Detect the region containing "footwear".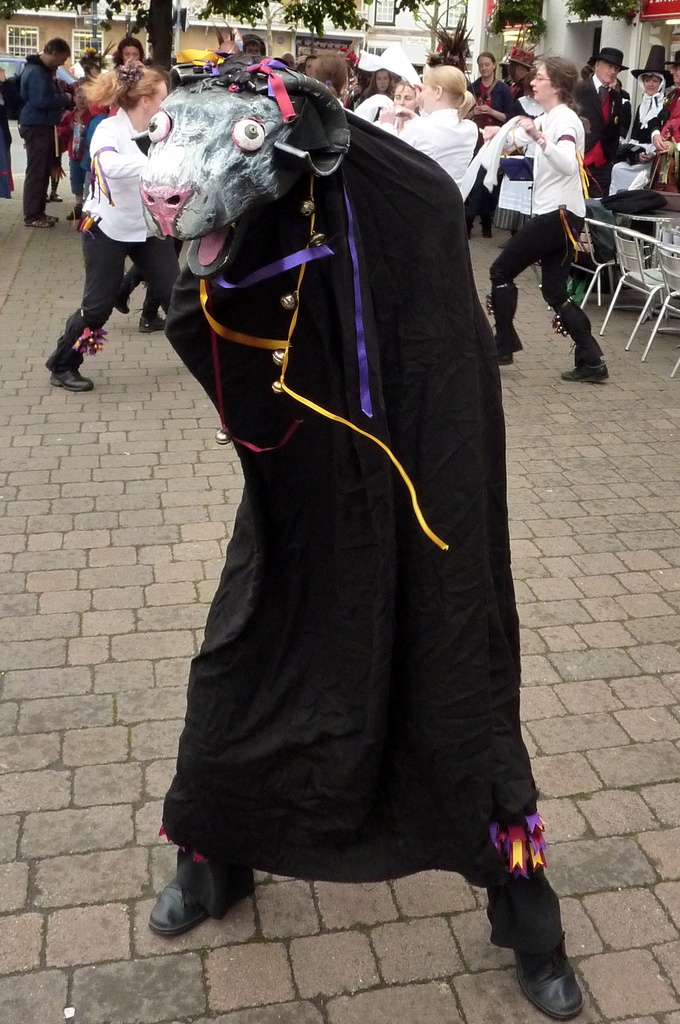
left=21, top=211, right=54, bottom=228.
